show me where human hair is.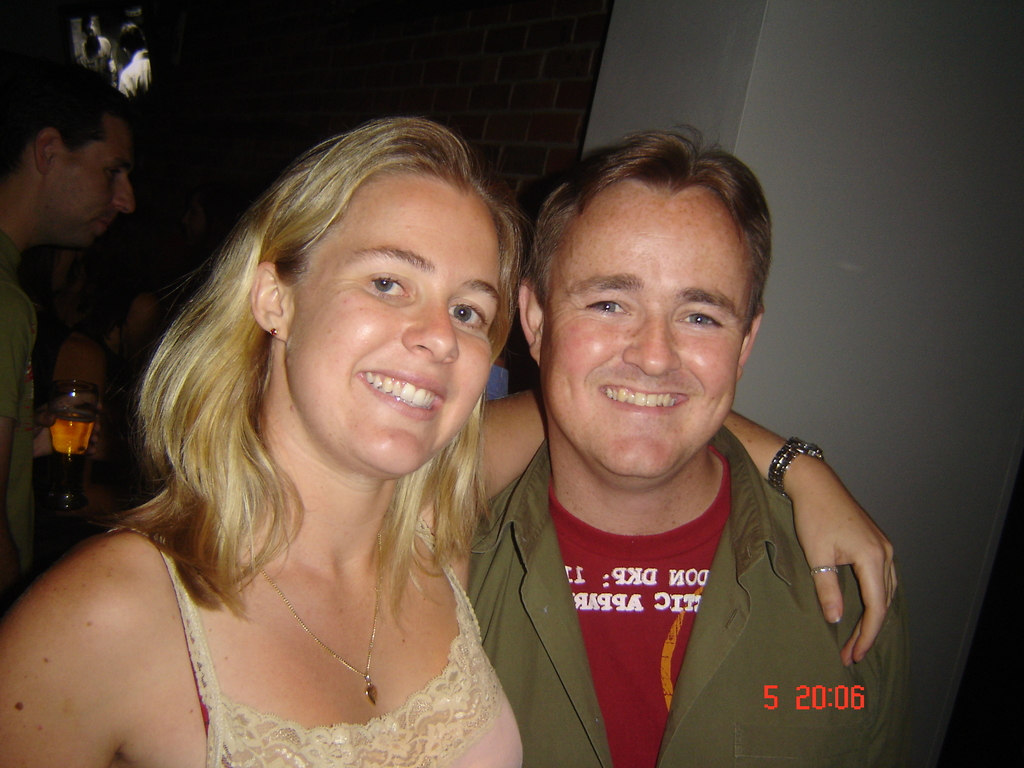
human hair is at (x1=529, y1=122, x2=774, y2=323).
